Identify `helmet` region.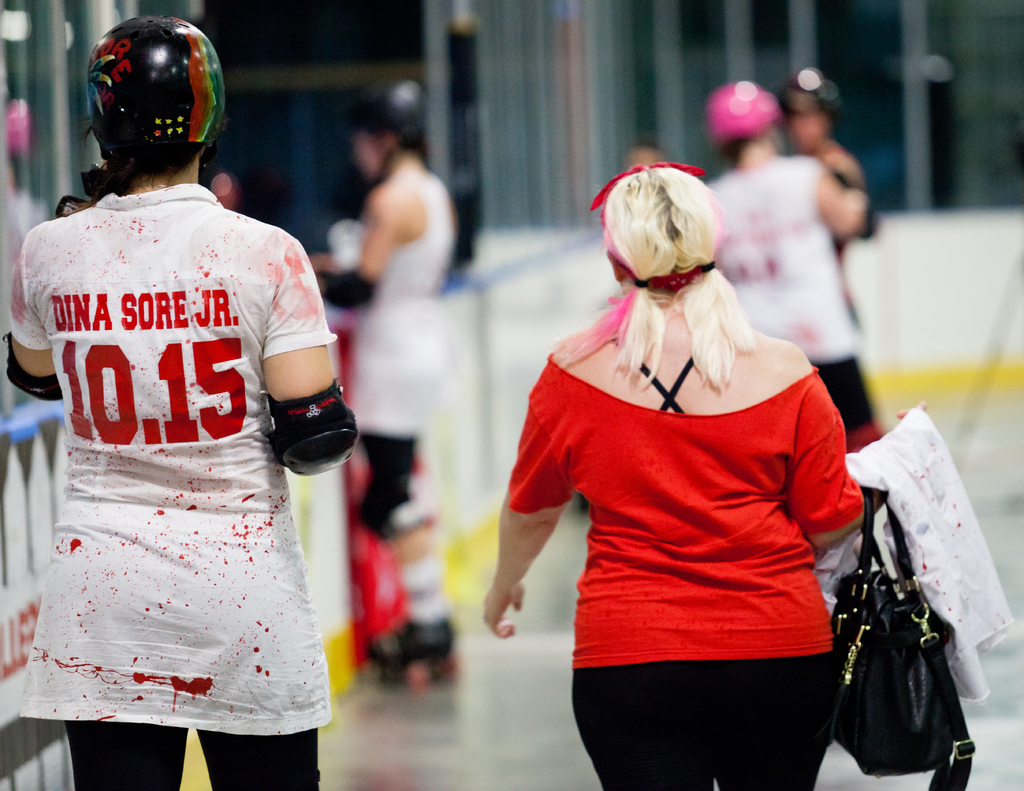
Region: [x1=778, y1=63, x2=837, y2=142].
